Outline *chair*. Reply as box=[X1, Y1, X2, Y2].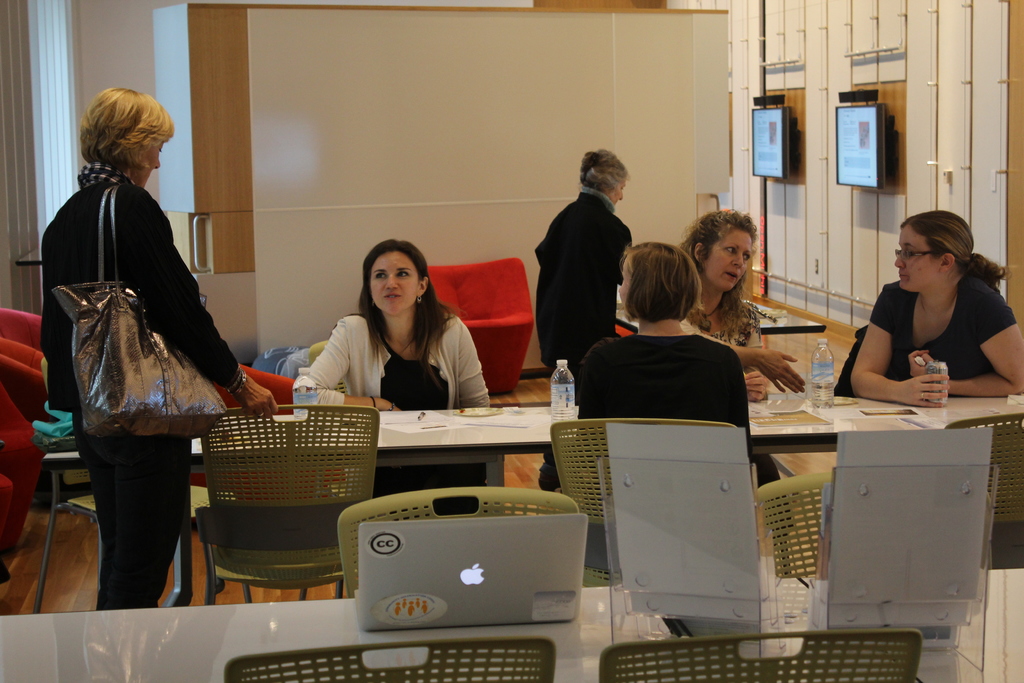
box=[753, 473, 833, 583].
